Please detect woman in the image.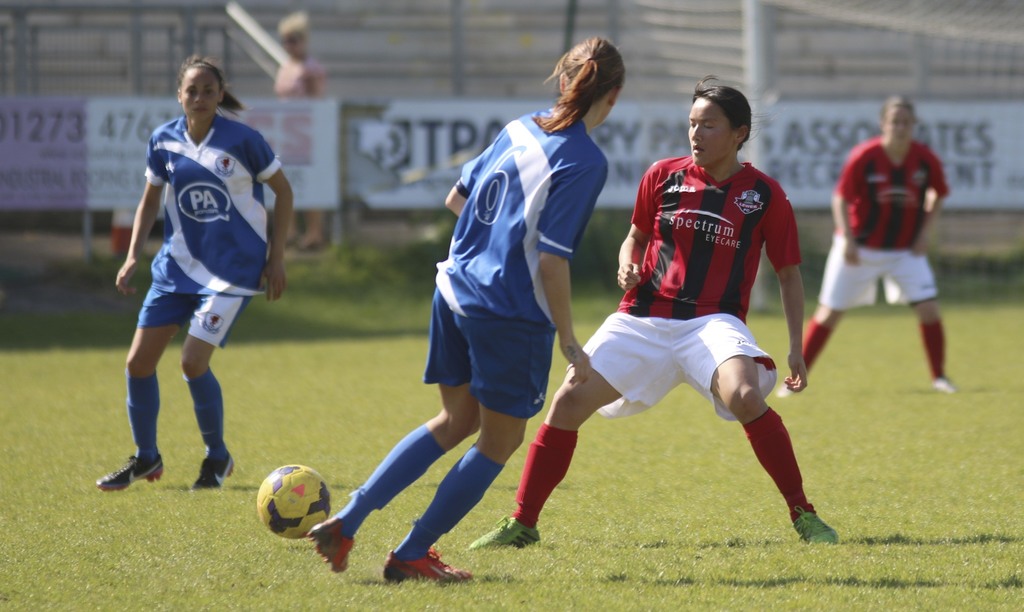
x1=274, y1=1, x2=328, y2=255.
